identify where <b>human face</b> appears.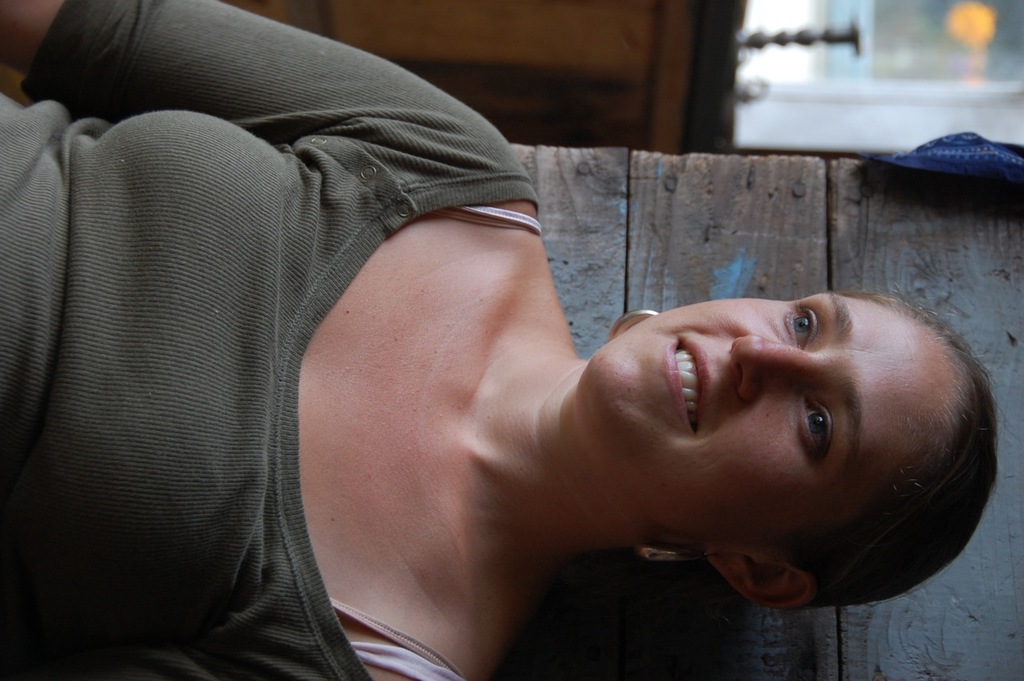
Appears at bbox=(578, 287, 956, 546).
